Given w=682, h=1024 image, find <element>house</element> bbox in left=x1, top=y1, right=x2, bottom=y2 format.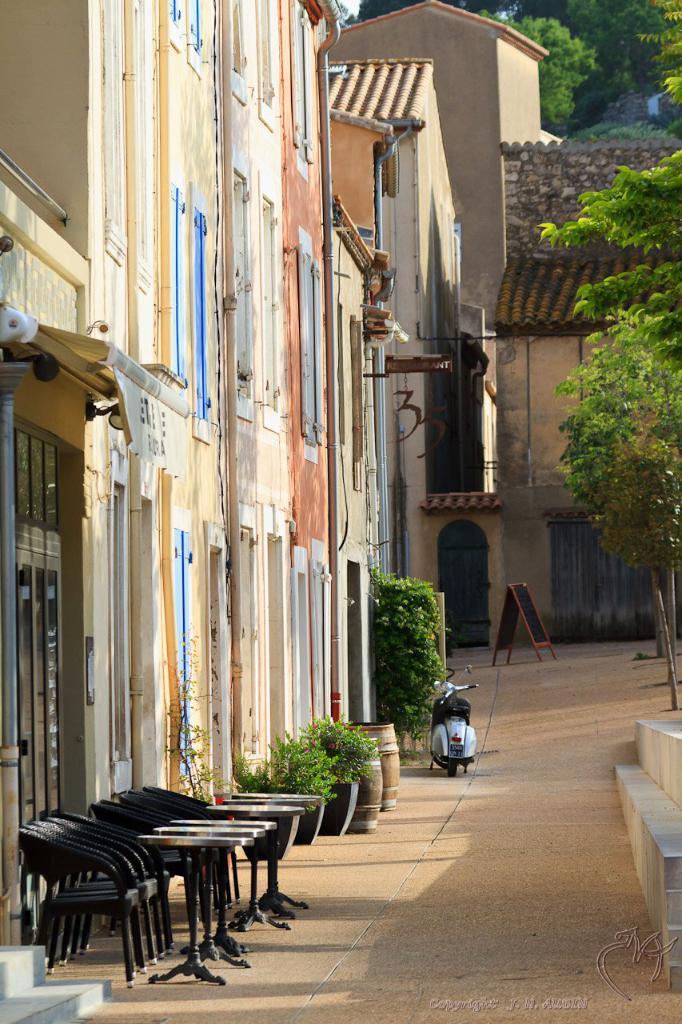
left=142, top=0, right=271, bottom=855.
